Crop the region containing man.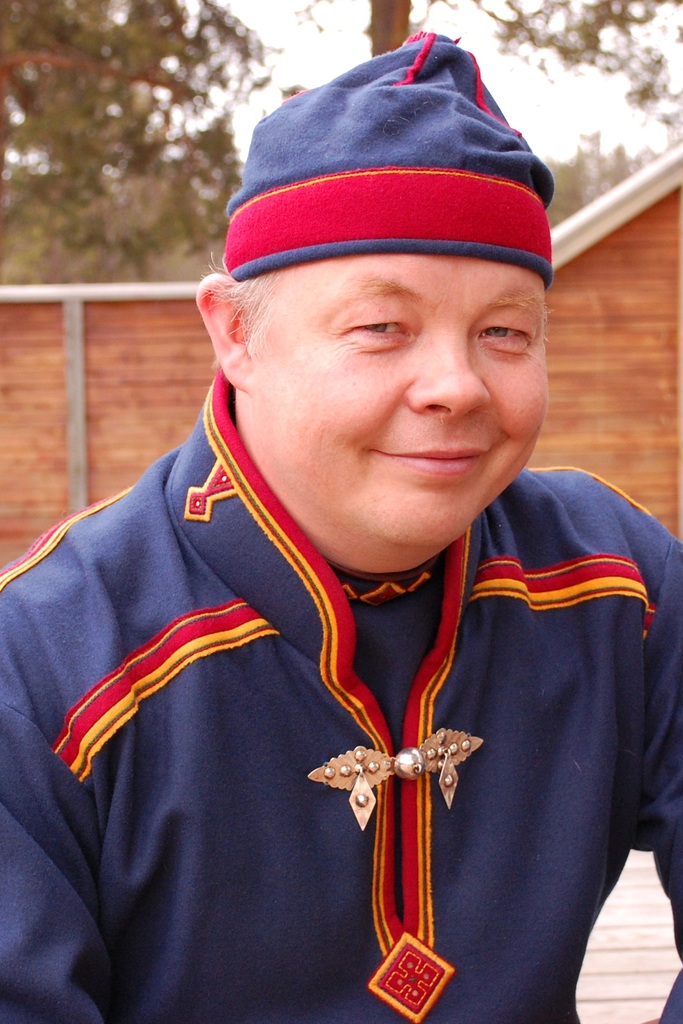
Crop region: <bbox>0, 99, 682, 1023</bbox>.
